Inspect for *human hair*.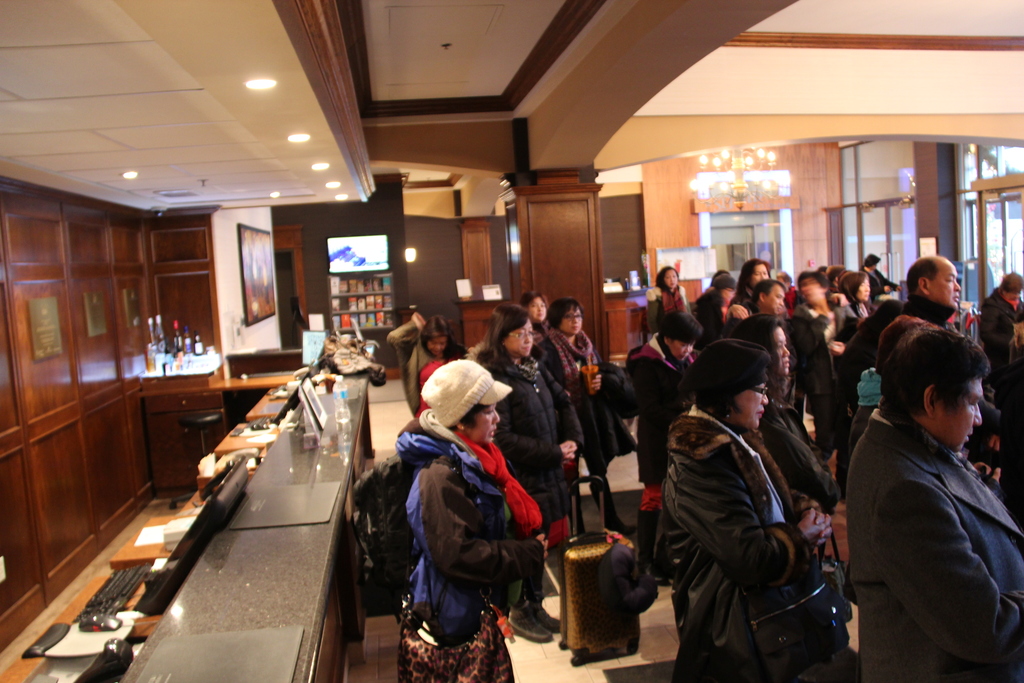
Inspection: box=[815, 264, 822, 284].
